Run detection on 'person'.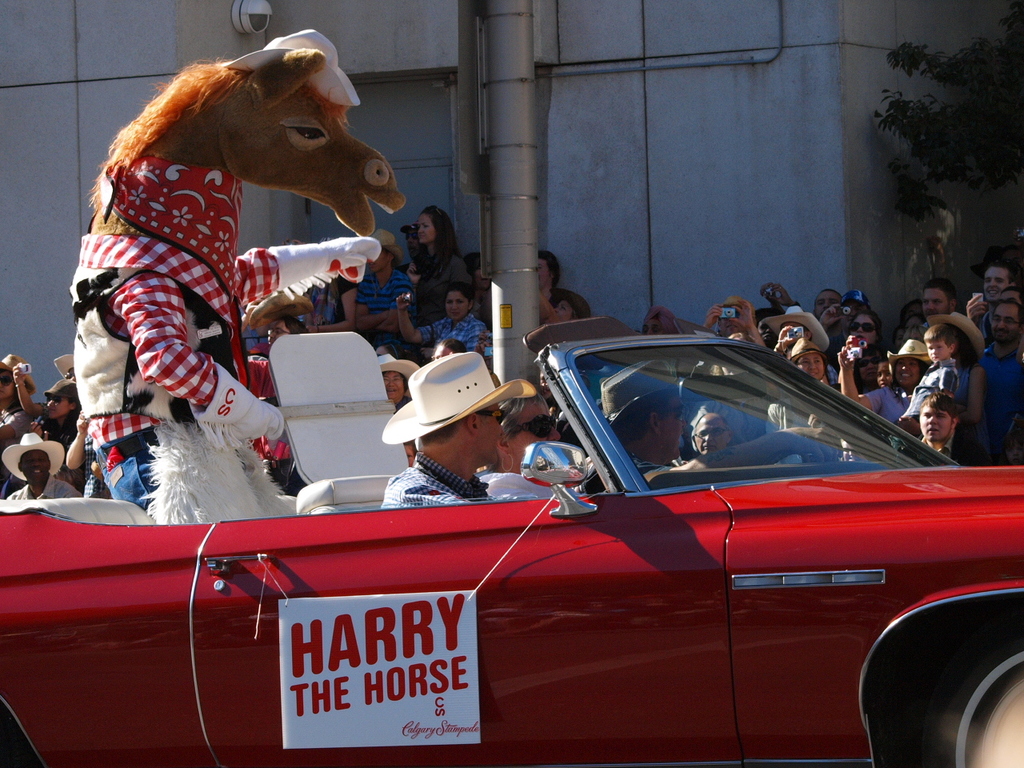
Result: (821,289,871,349).
